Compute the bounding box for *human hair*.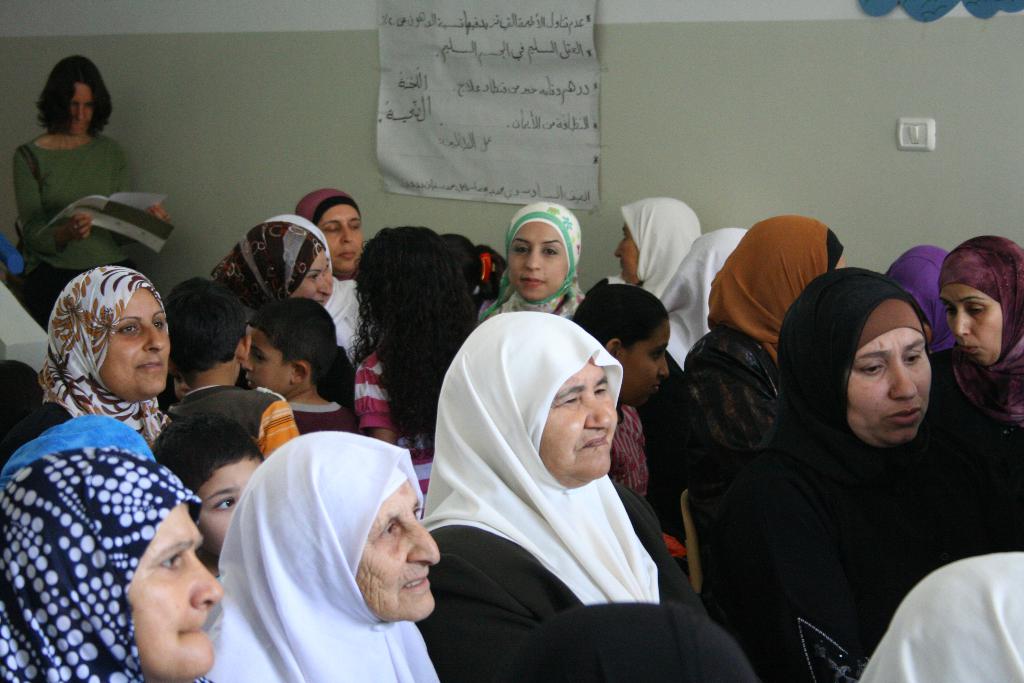
[35, 53, 115, 136].
